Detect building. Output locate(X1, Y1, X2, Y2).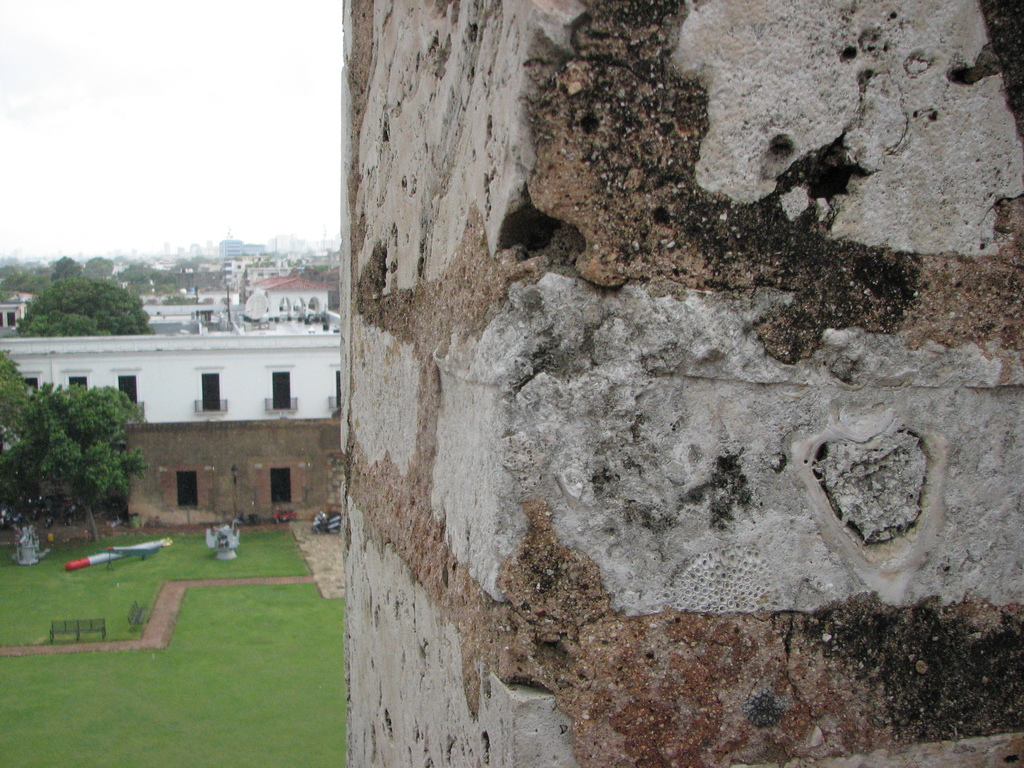
locate(250, 278, 348, 323).
